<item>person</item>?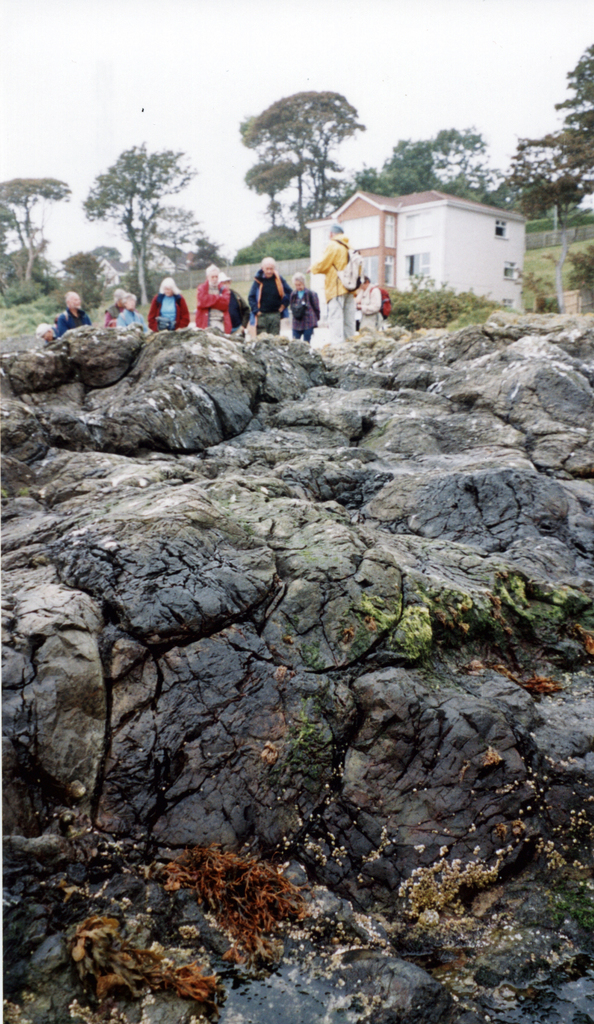
l=148, t=275, r=188, b=340
